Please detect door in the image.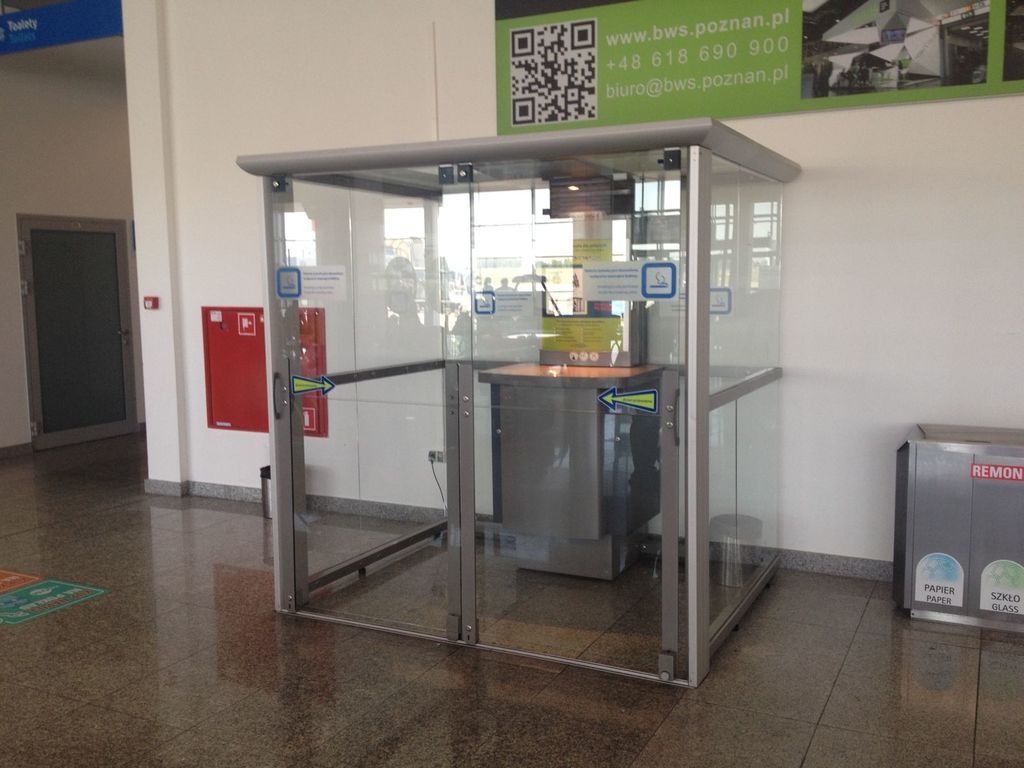
15/203/141/464.
